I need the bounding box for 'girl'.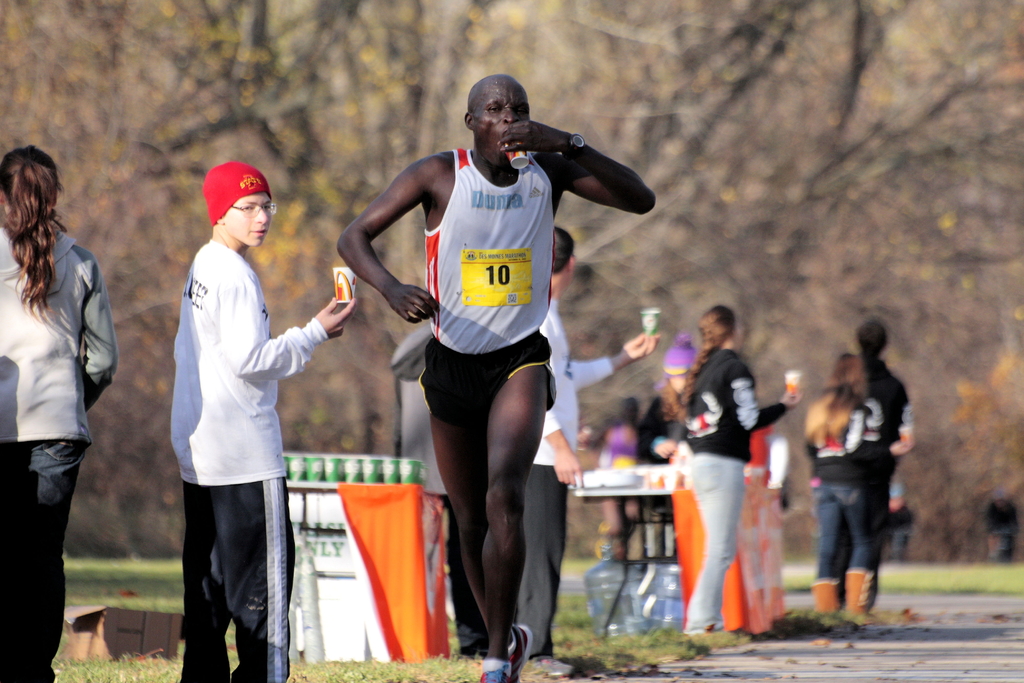
Here it is: locate(681, 302, 797, 643).
